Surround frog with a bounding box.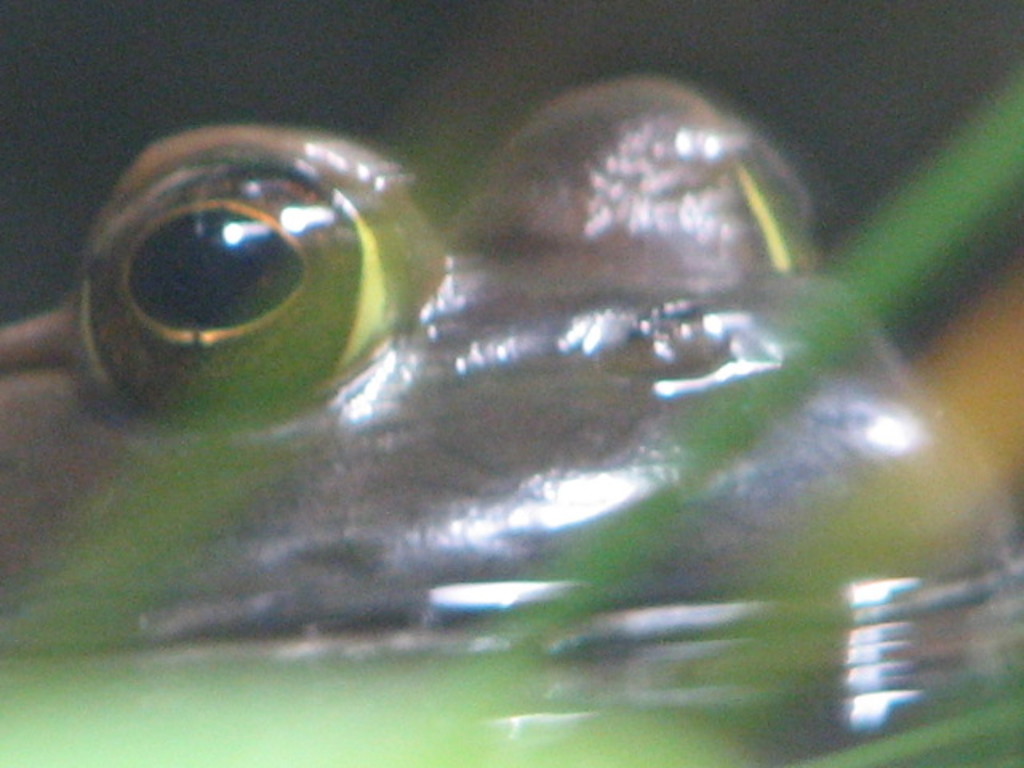
0 69 1013 741.
